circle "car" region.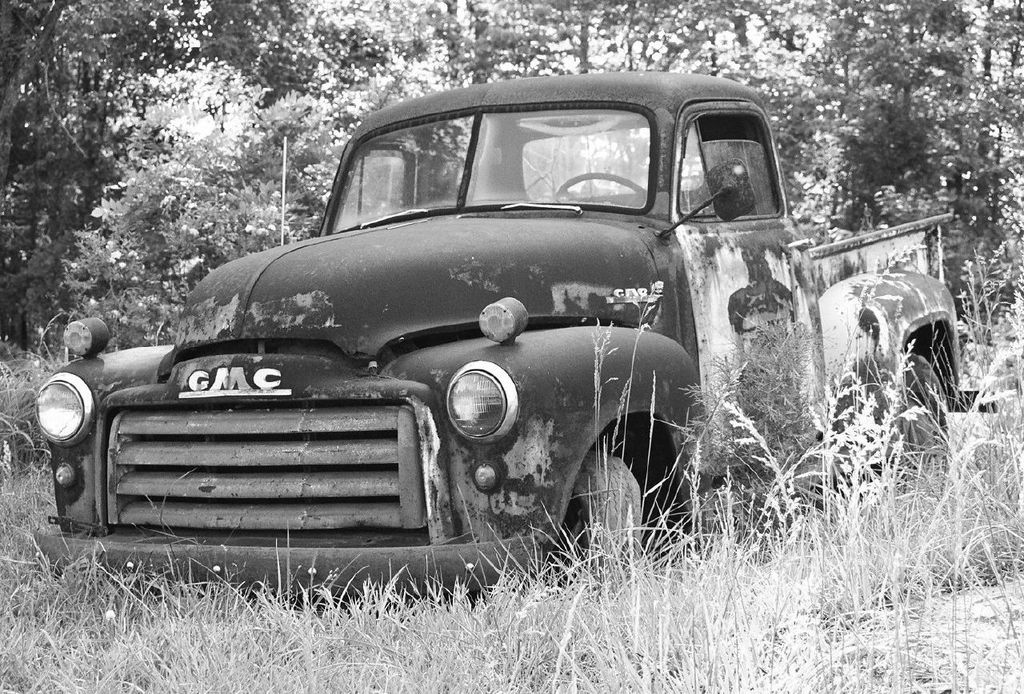
Region: {"left": 37, "top": 90, "right": 935, "bottom": 626}.
